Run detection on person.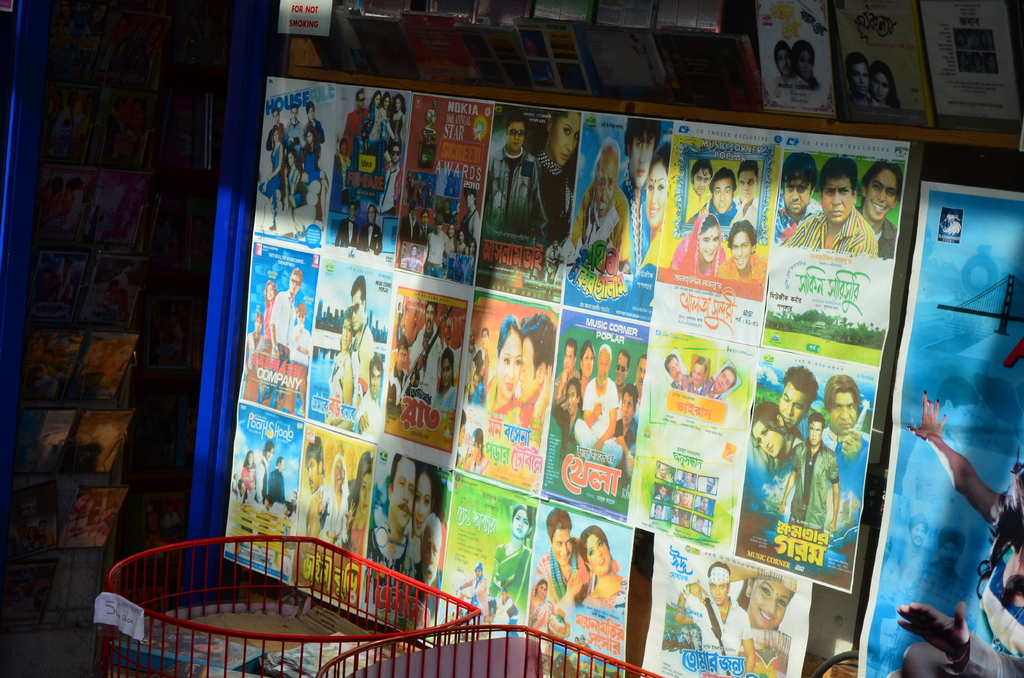
Result: 254:267:305:410.
